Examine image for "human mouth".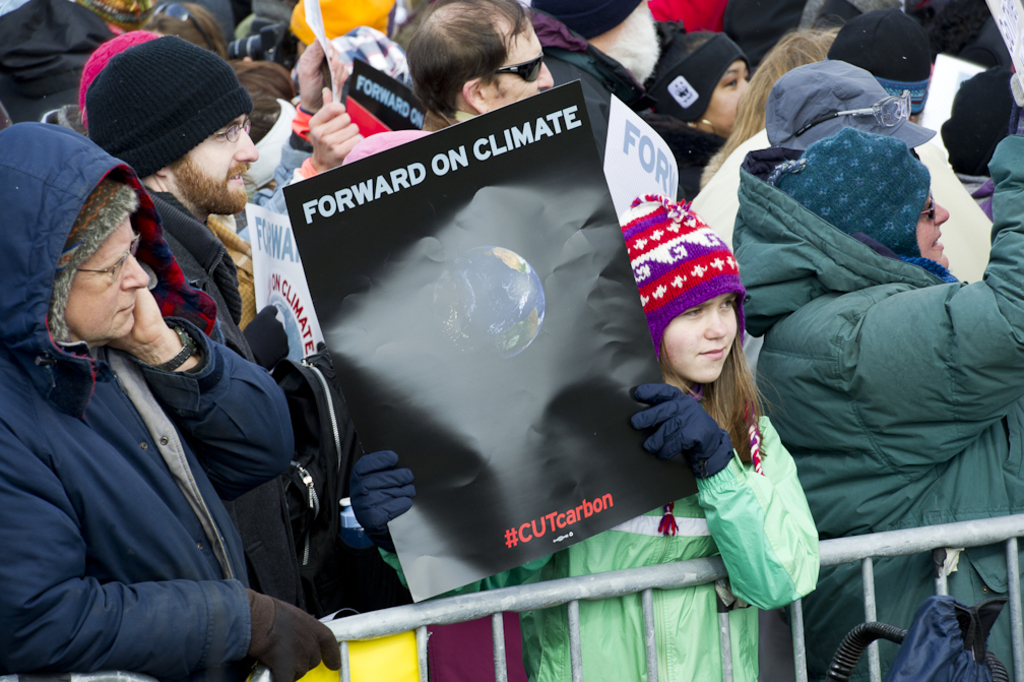
Examination result: crop(698, 349, 729, 361).
